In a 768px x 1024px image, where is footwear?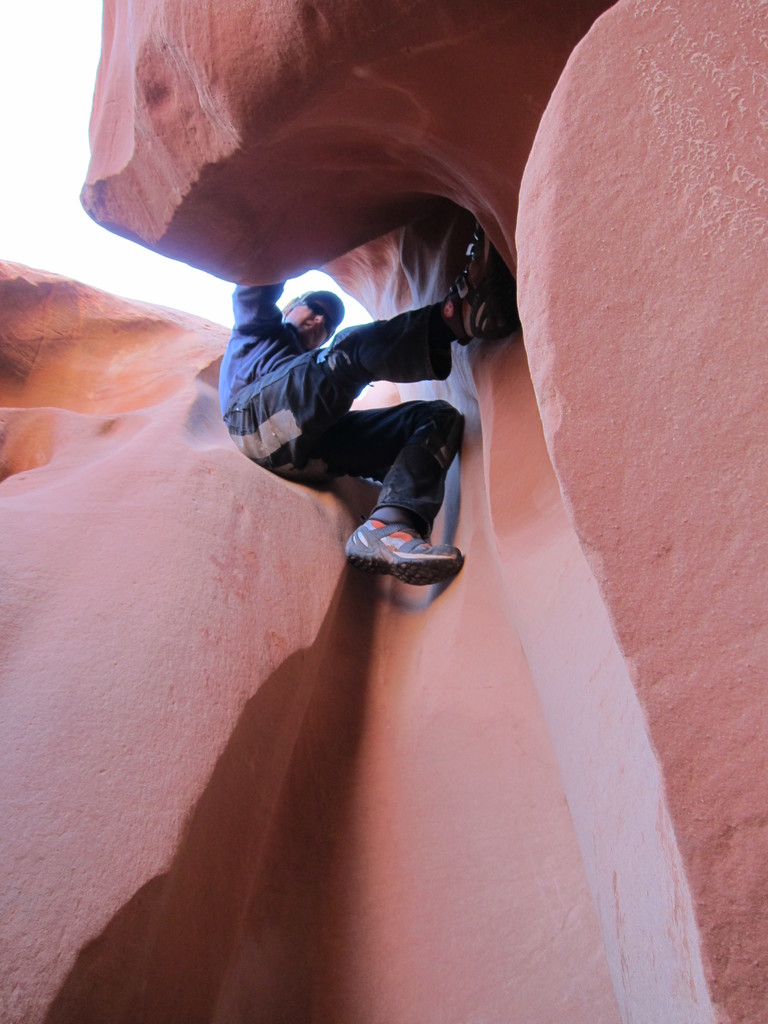
l=444, t=200, r=513, b=344.
